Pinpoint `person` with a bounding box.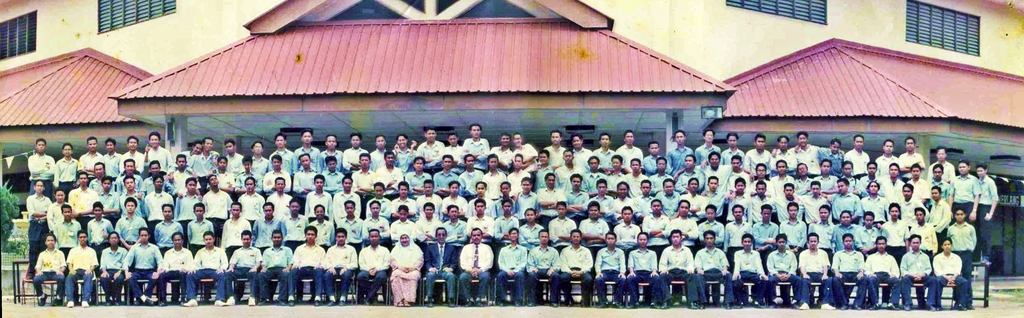
pyautogui.locateOnScreen(321, 137, 343, 169).
